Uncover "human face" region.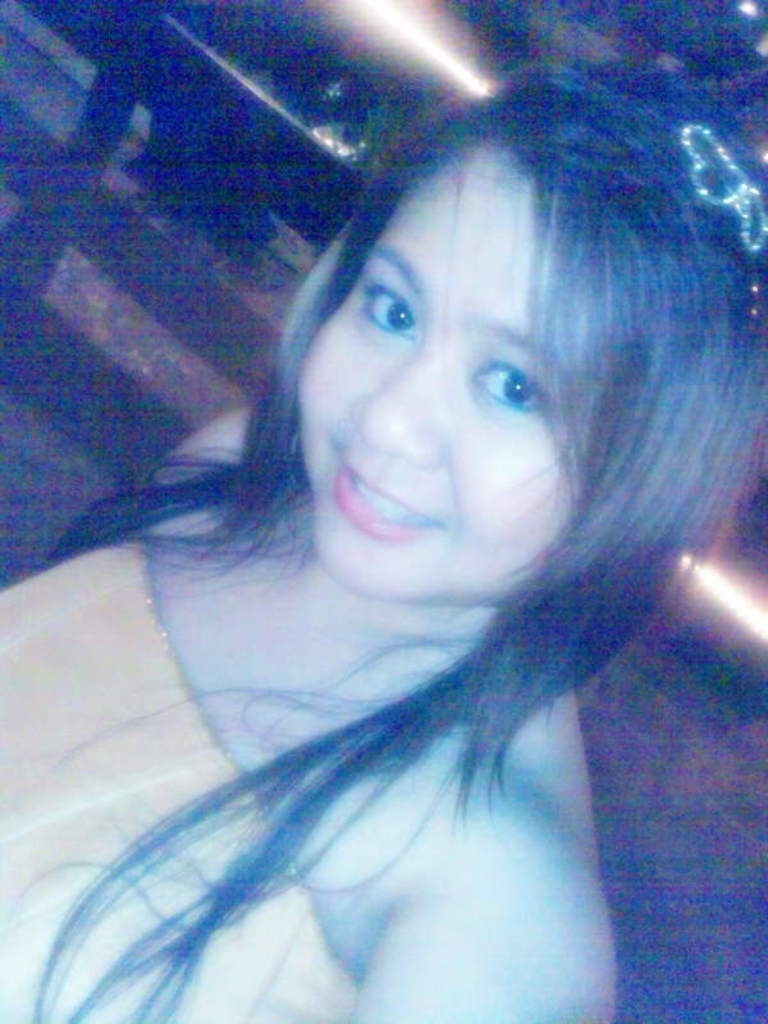
Uncovered: box=[291, 150, 577, 607].
